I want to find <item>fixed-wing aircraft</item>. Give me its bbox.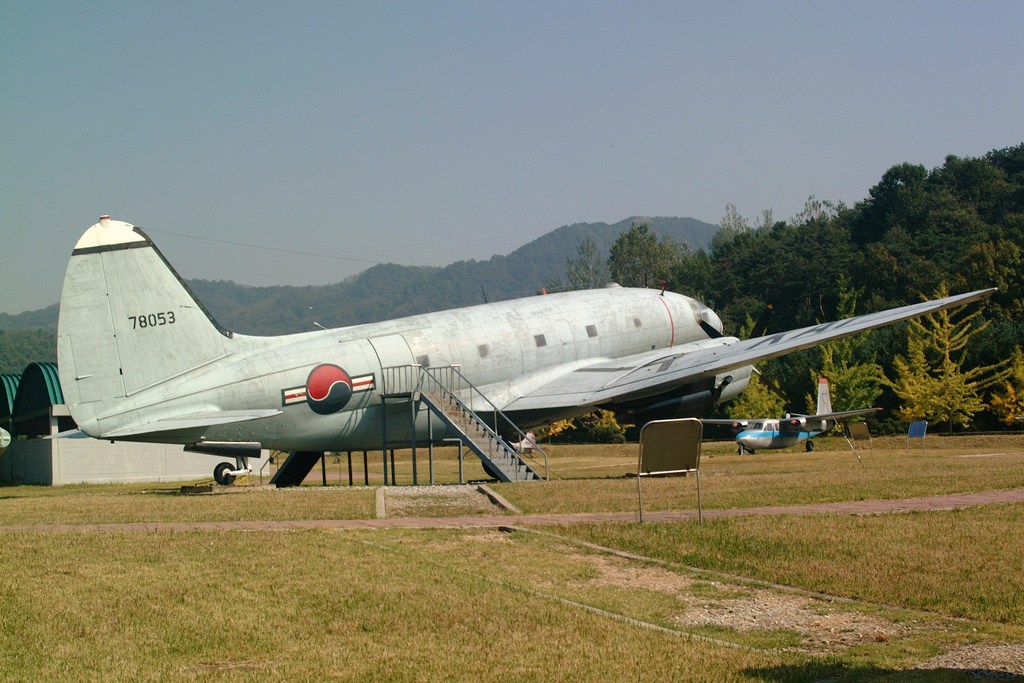
crop(698, 374, 884, 454).
